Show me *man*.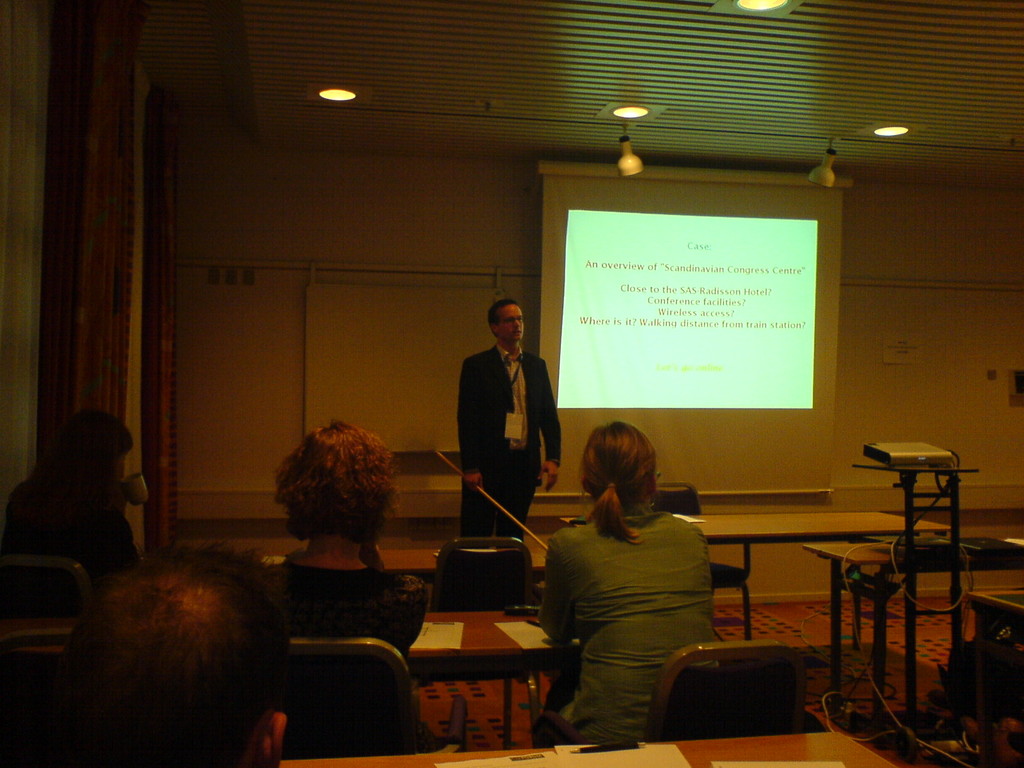
*man* is here: locate(459, 298, 559, 540).
